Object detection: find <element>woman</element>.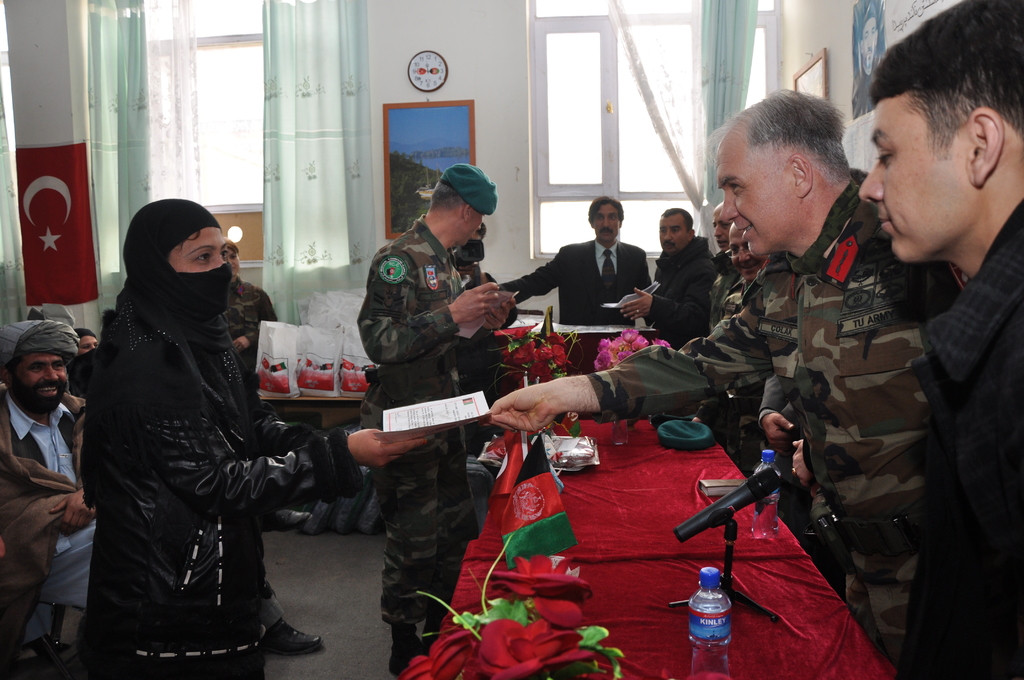
(80,200,420,679).
